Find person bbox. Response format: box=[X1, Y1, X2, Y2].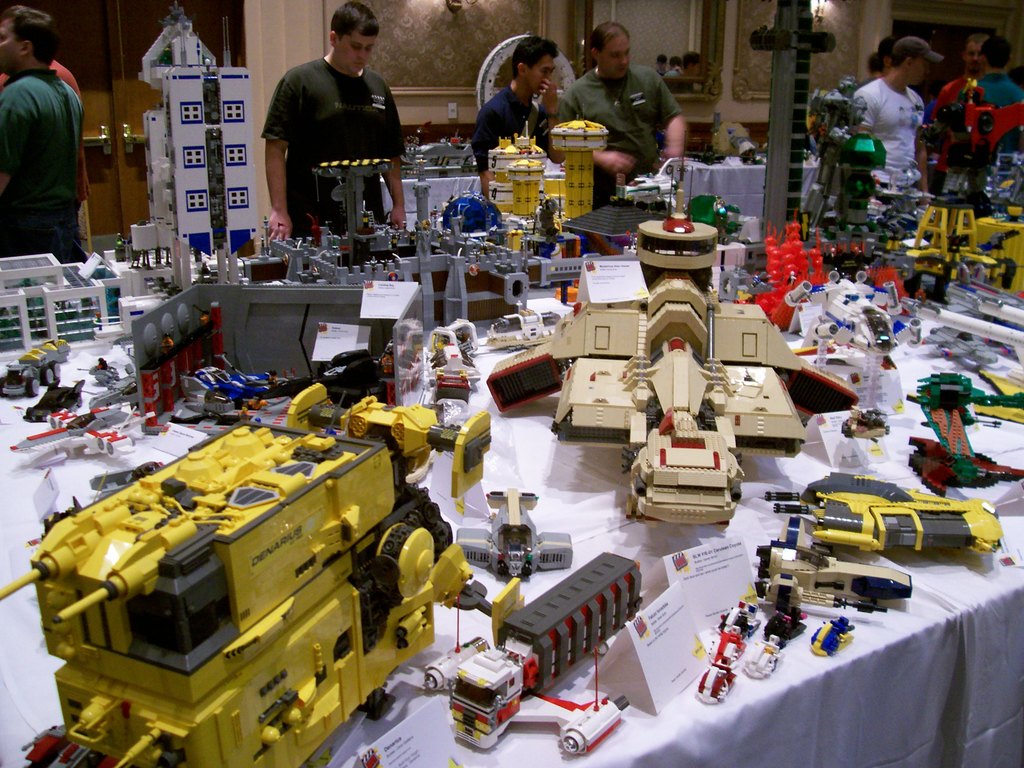
box=[253, 4, 399, 247].
